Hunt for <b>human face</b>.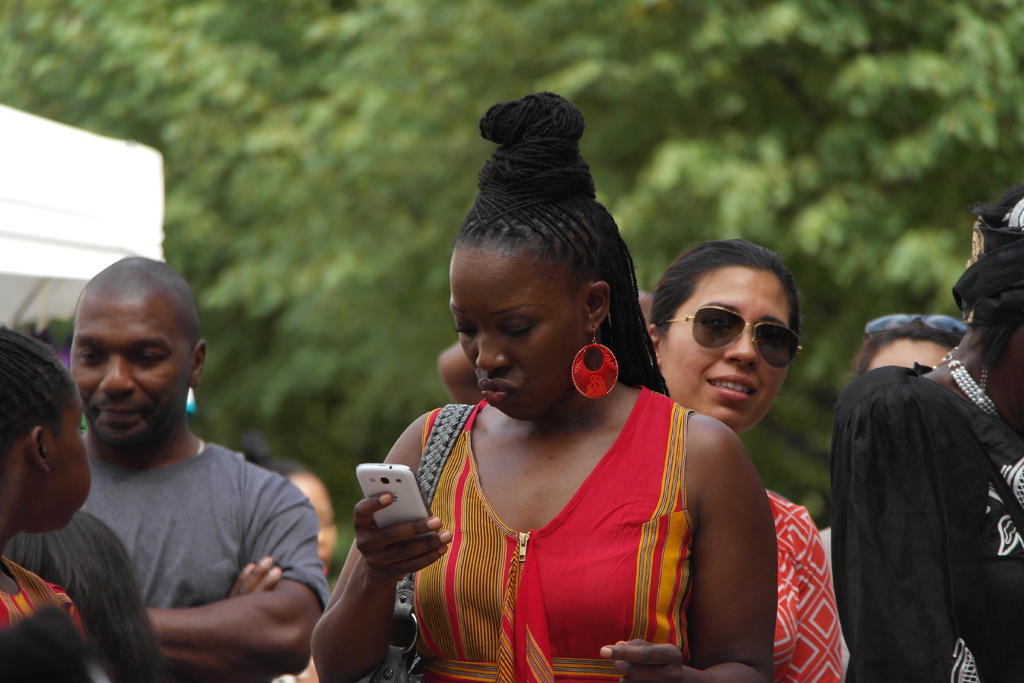
Hunted down at rect(68, 293, 192, 446).
